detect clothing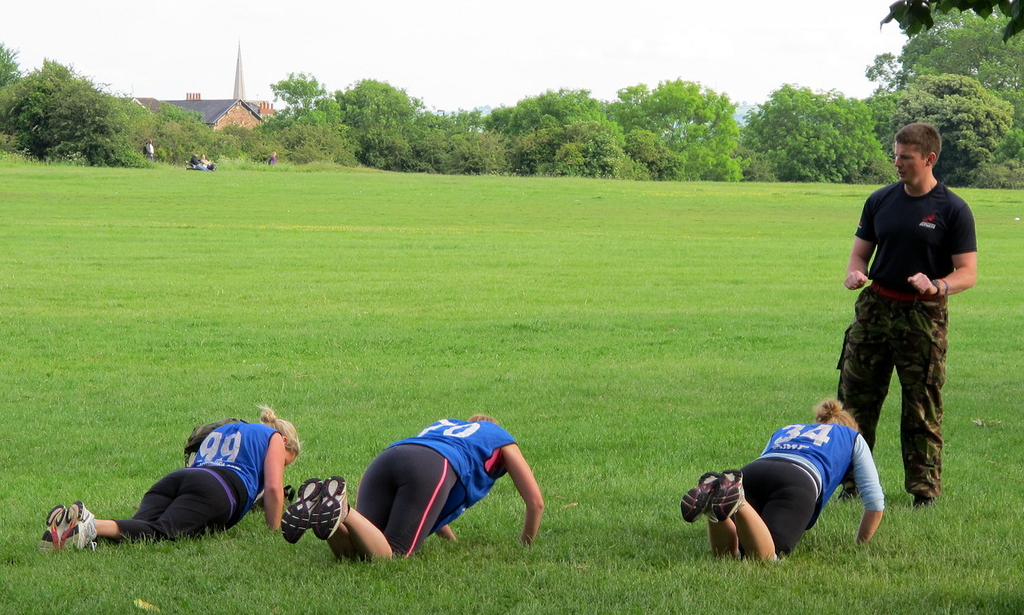
{"left": 326, "top": 408, "right": 519, "bottom": 573}
